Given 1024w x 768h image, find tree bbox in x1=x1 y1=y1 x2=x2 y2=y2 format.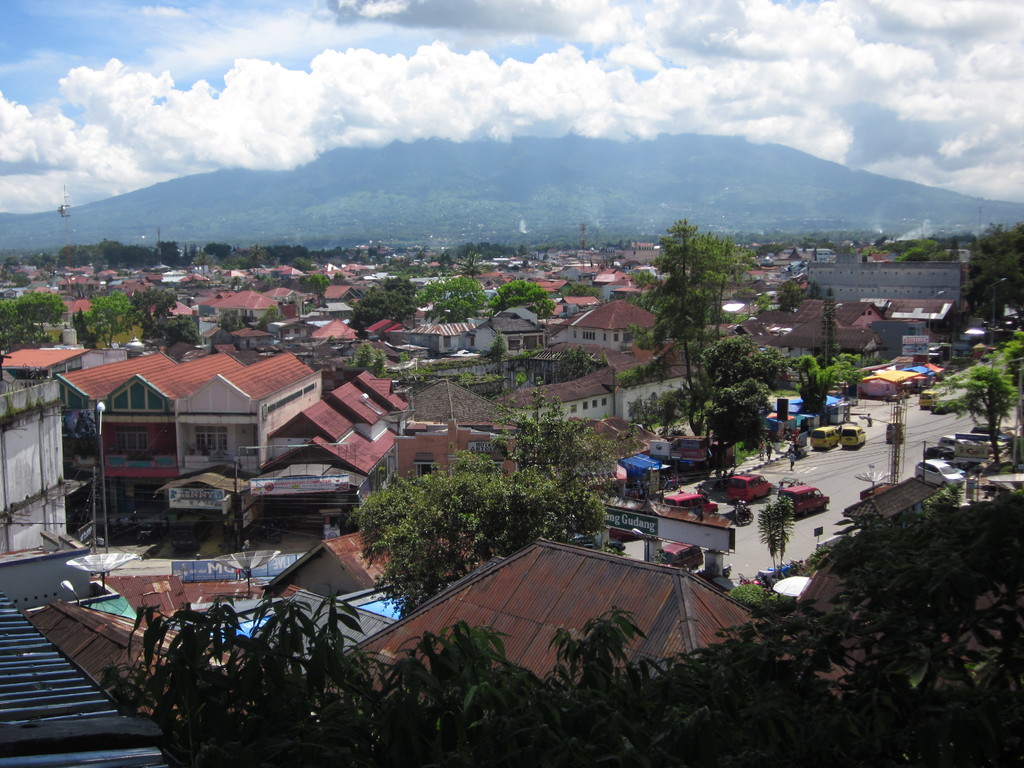
x1=703 y1=365 x2=790 y2=482.
